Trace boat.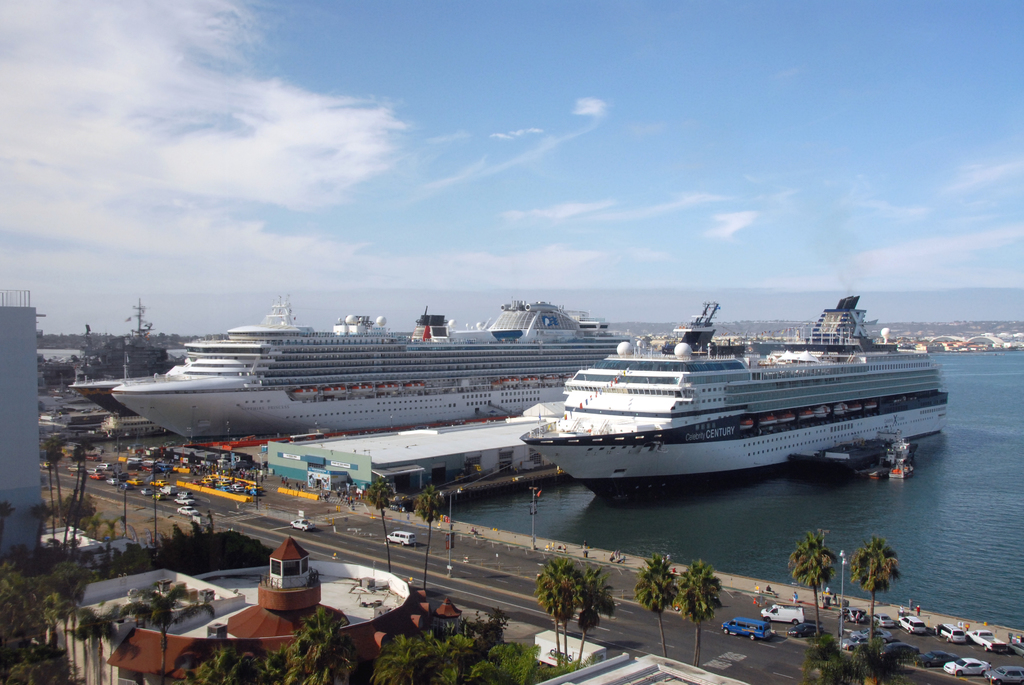
Traced to [x1=403, y1=379, x2=424, y2=391].
